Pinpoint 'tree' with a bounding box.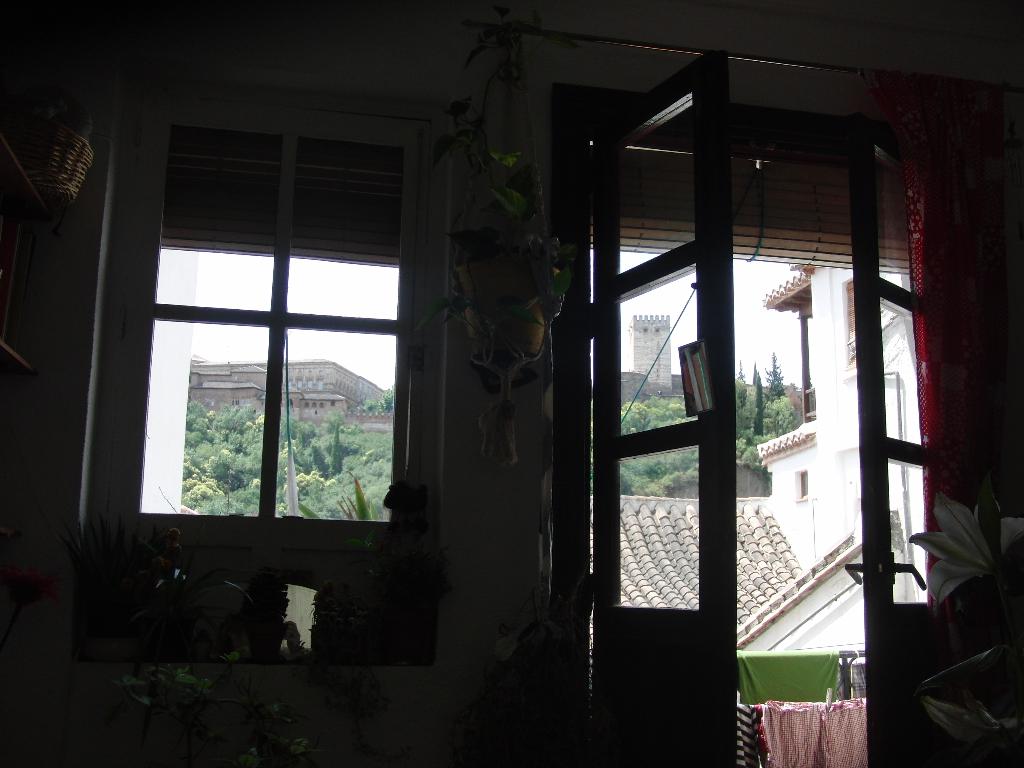
l=758, t=348, r=784, b=404.
